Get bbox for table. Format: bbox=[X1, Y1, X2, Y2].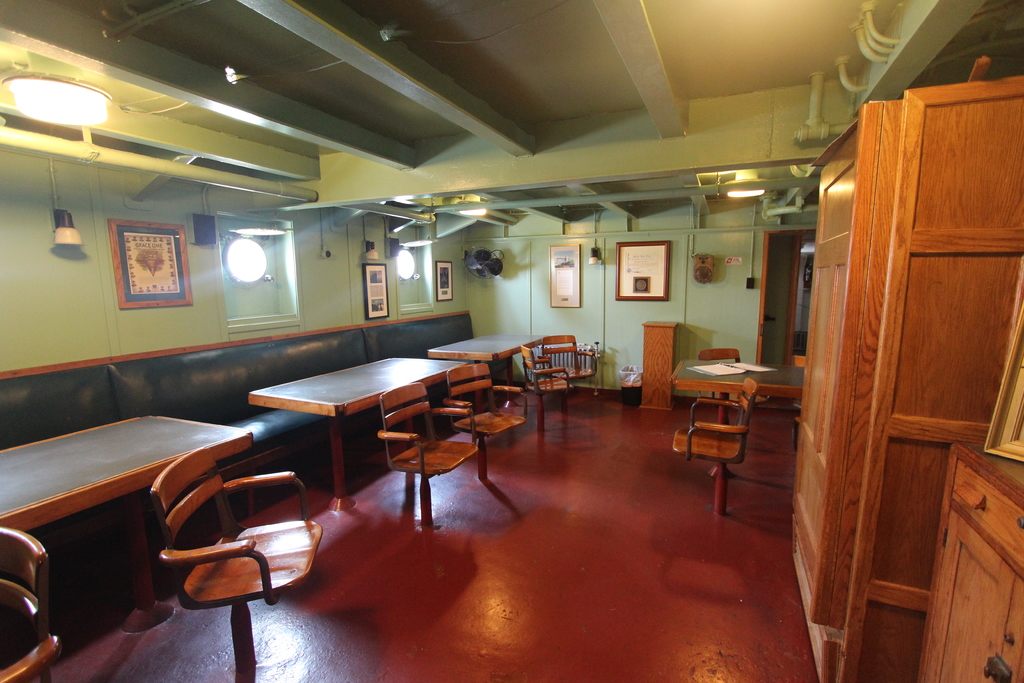
bbox=[670, 358, 801, 477].
